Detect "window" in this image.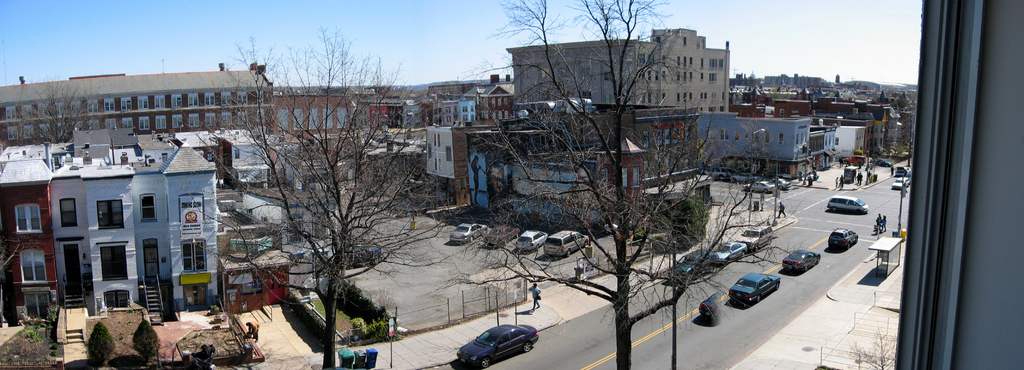
Detection: 60/200/79/229.
